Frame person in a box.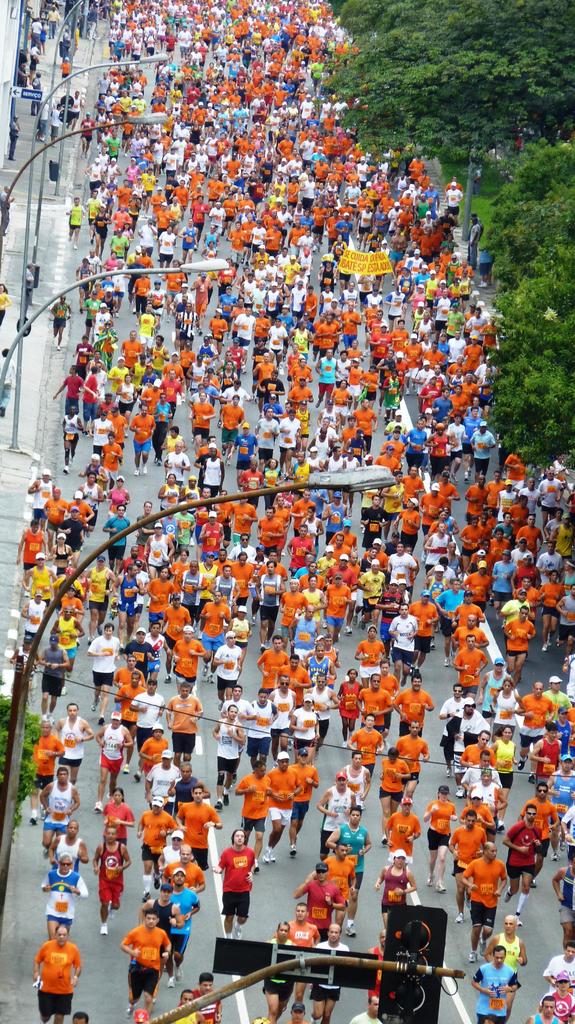
481 655 514 725.
